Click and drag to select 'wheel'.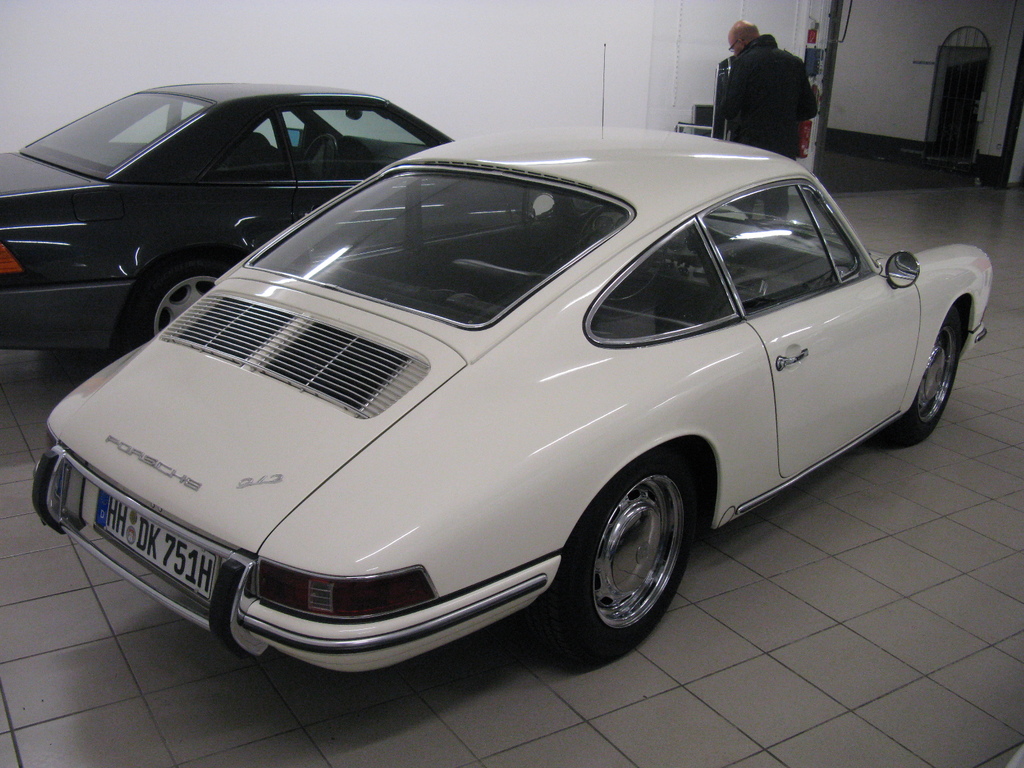
Selection: select_region(884, 307, 967, 442).
